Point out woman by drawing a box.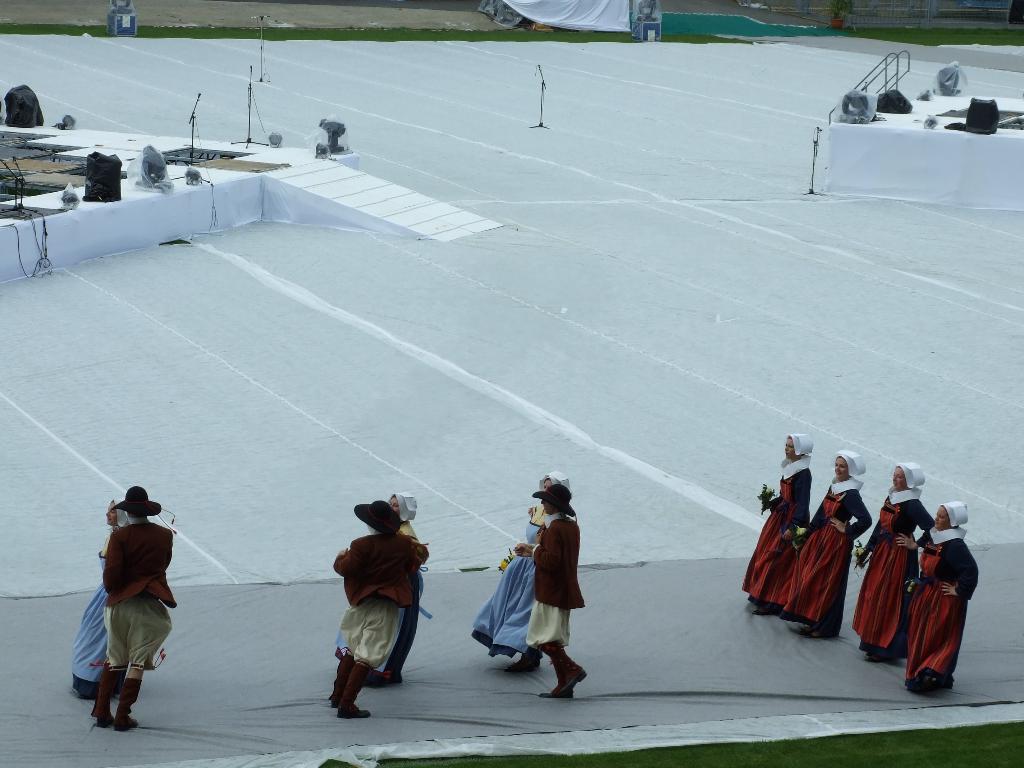
select_region(67, 500, 153, 706).
